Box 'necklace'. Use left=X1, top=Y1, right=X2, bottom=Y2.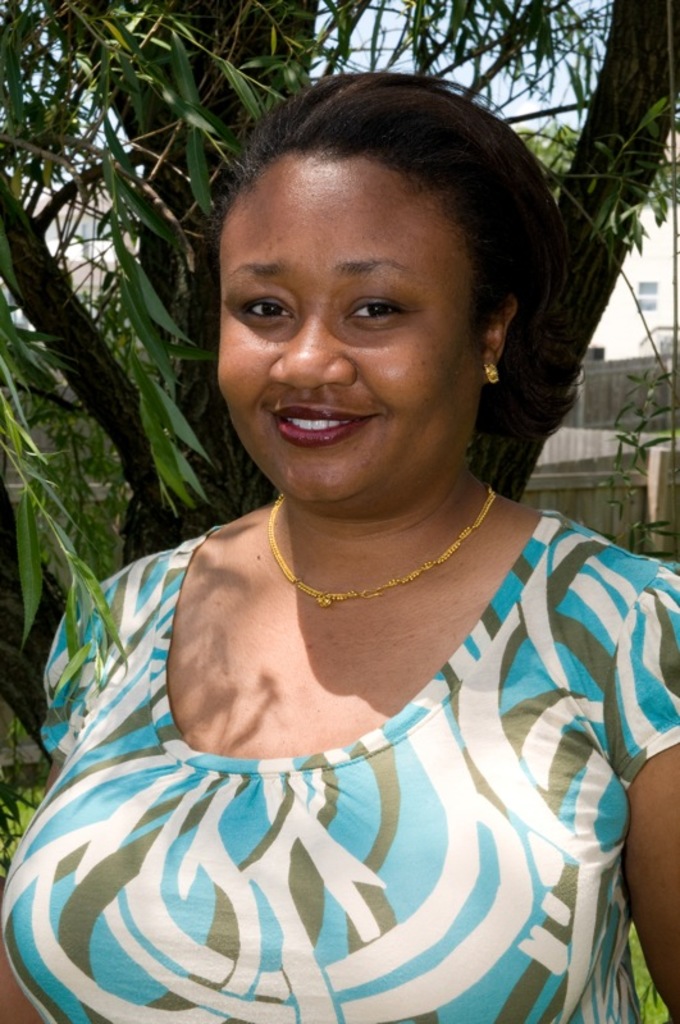
left=264, top=490, right=498, bottom=609.
